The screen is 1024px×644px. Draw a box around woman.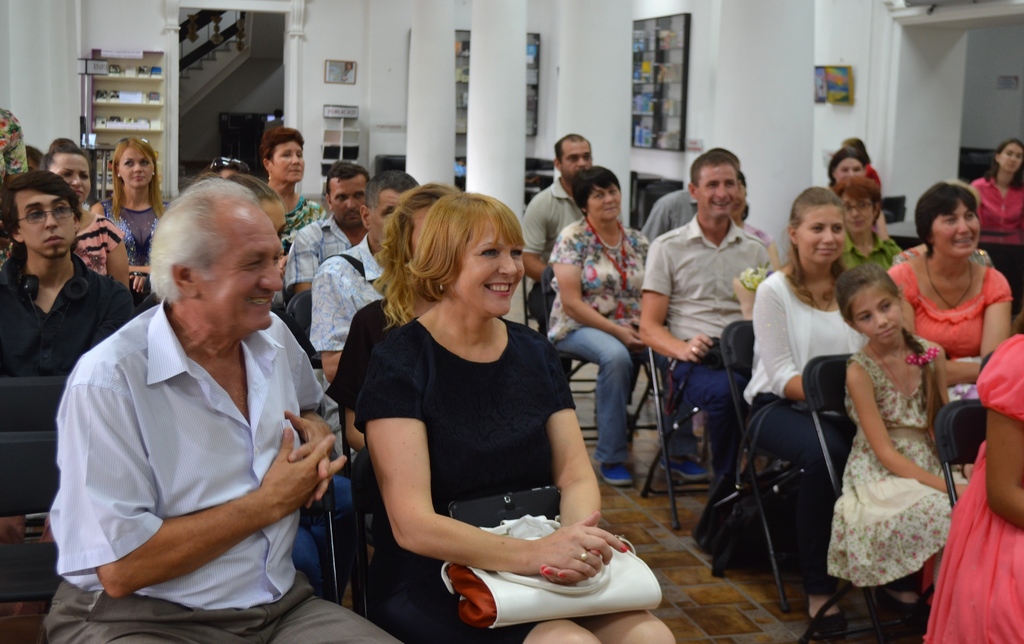
bbox(257, 127, 328, 300).
